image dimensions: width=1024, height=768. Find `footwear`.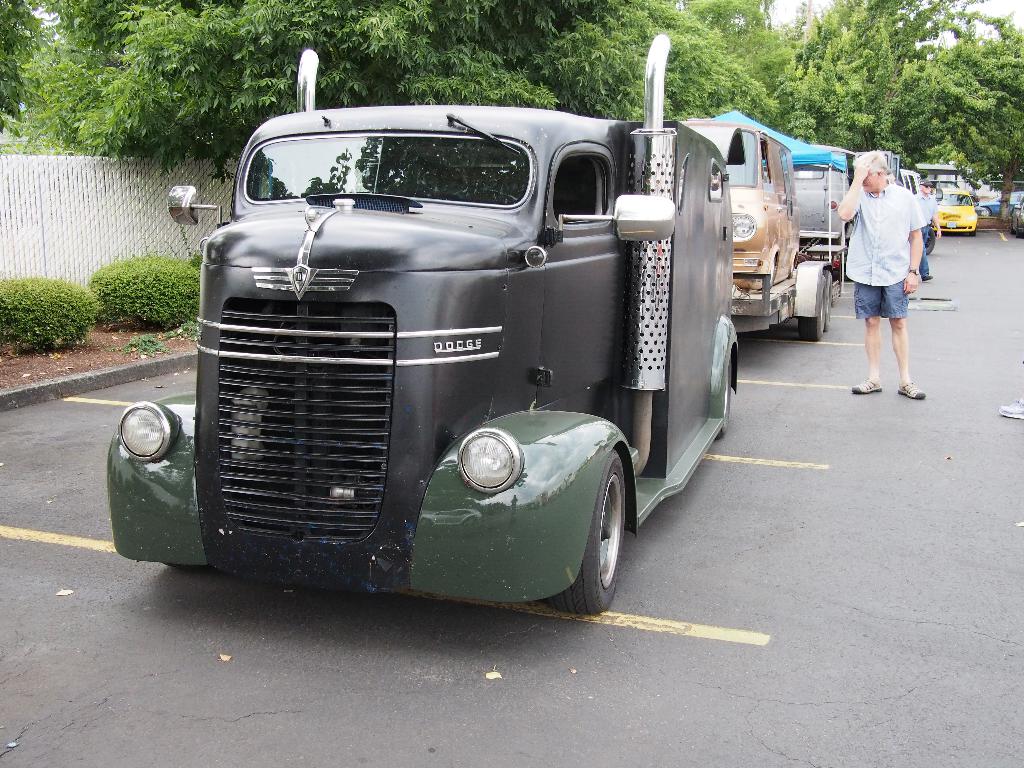
box=[923, 275, 932, 279].
